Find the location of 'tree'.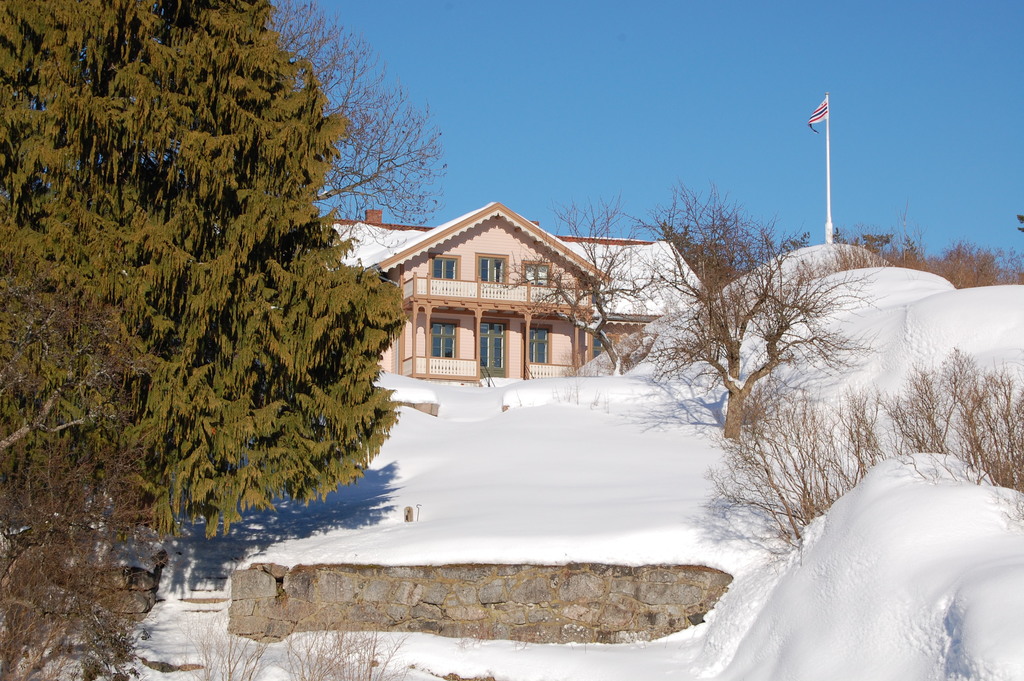
Location: <box>0,277,172,680</box>.
